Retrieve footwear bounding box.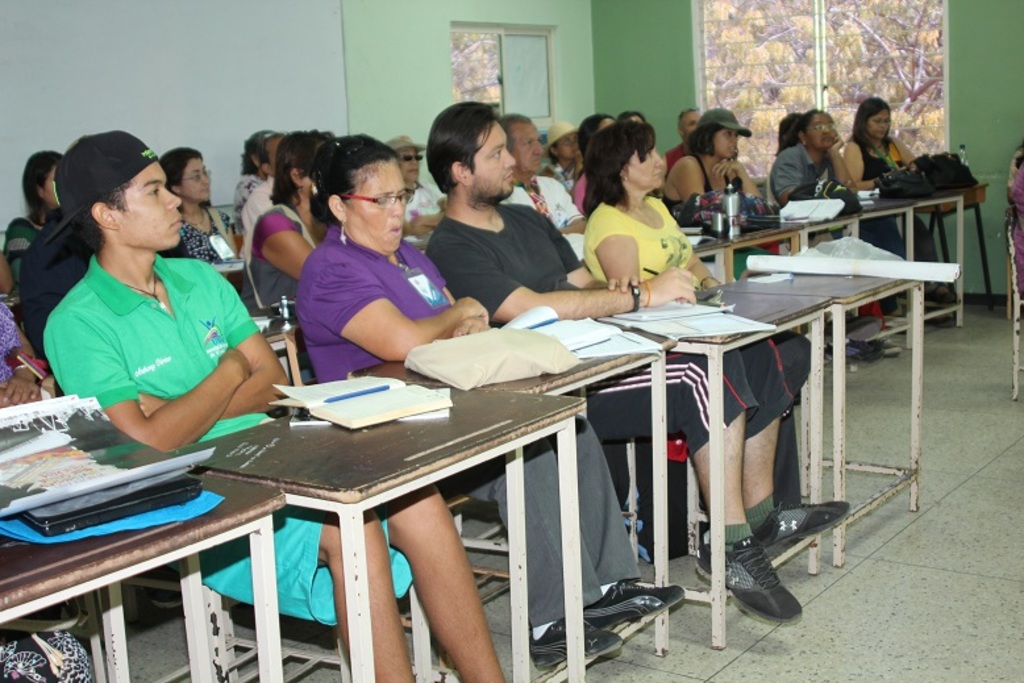
Bounding box: crop(582, 579, 688, 613).
